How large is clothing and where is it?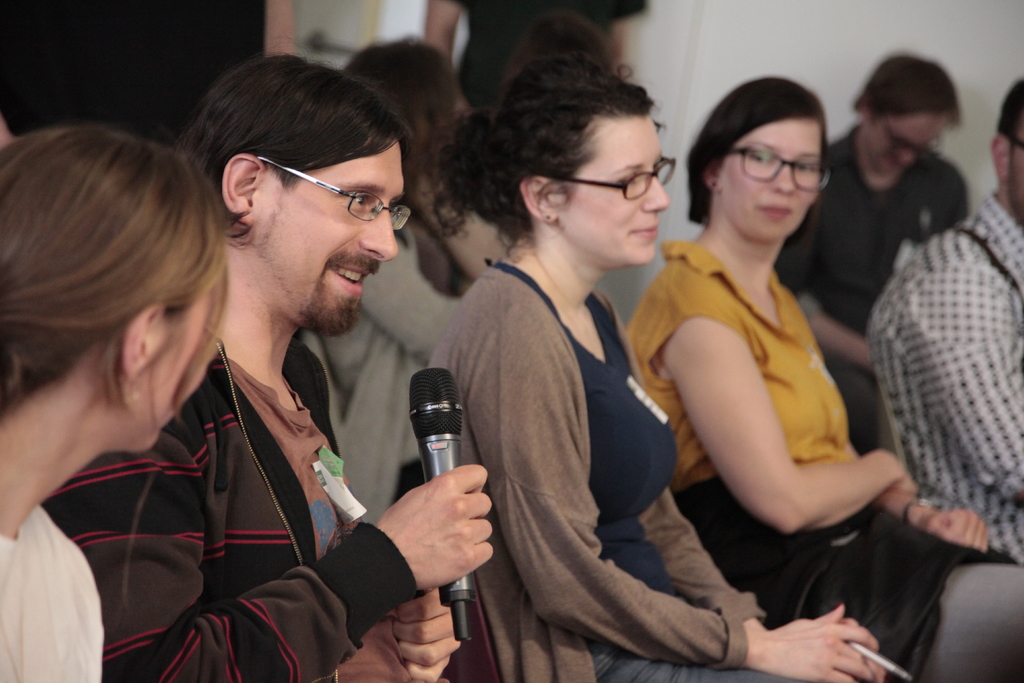
Bounding box: (860, 188, 1023, 557).
